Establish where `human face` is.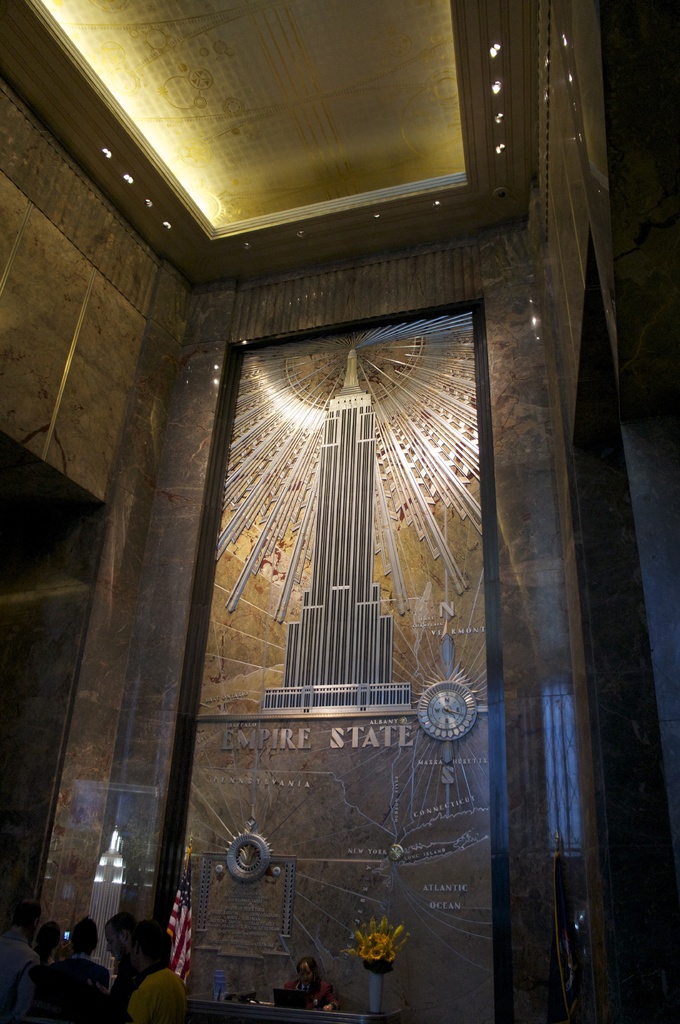
Established at pyautogui.locateOnScreen(107, 927, 120, 962).
